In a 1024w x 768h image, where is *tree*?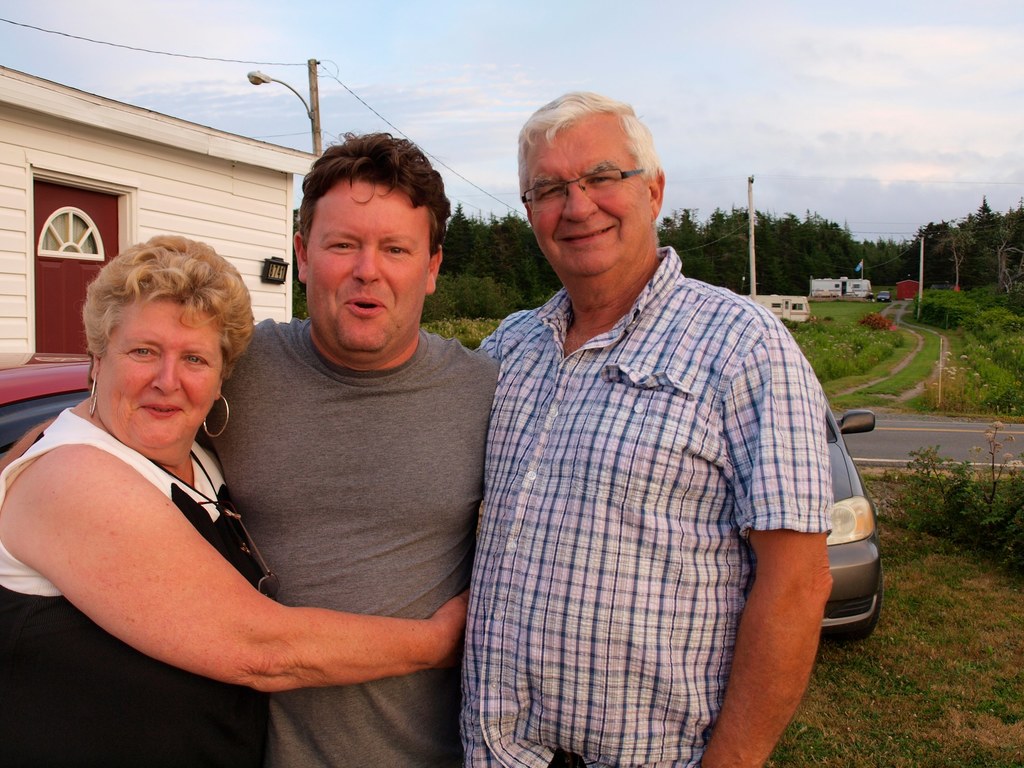
{"x1": 825, "y1": 220, "x2": 851, "y2": 280}.
